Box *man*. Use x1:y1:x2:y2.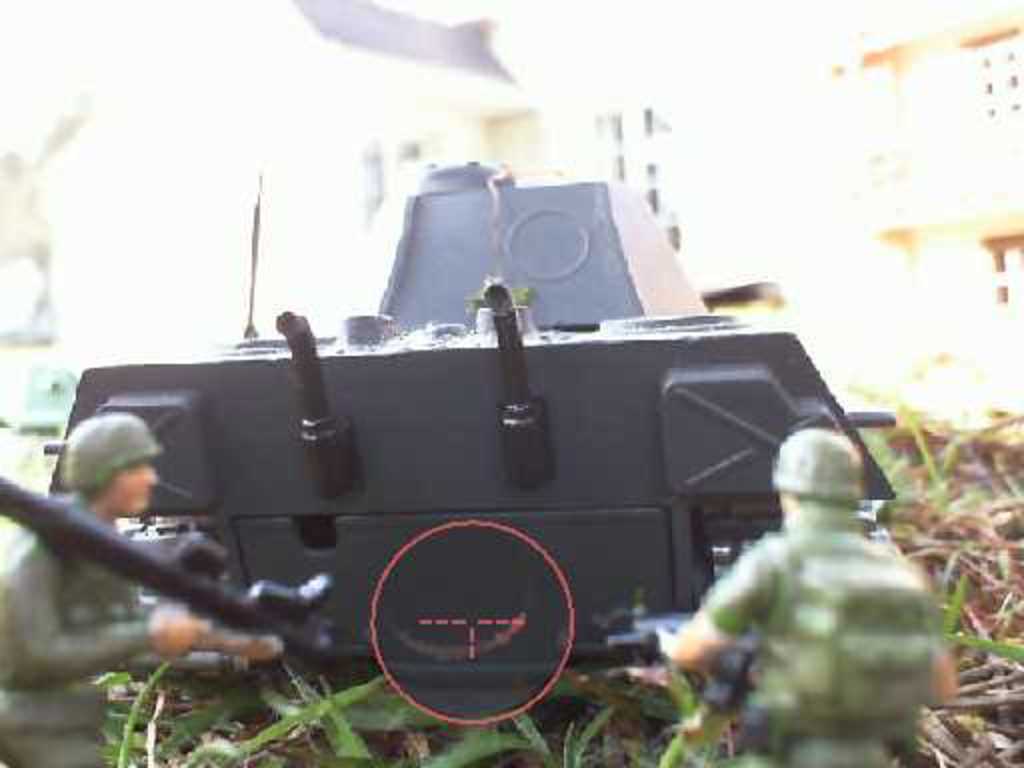
0:408:282:766.
